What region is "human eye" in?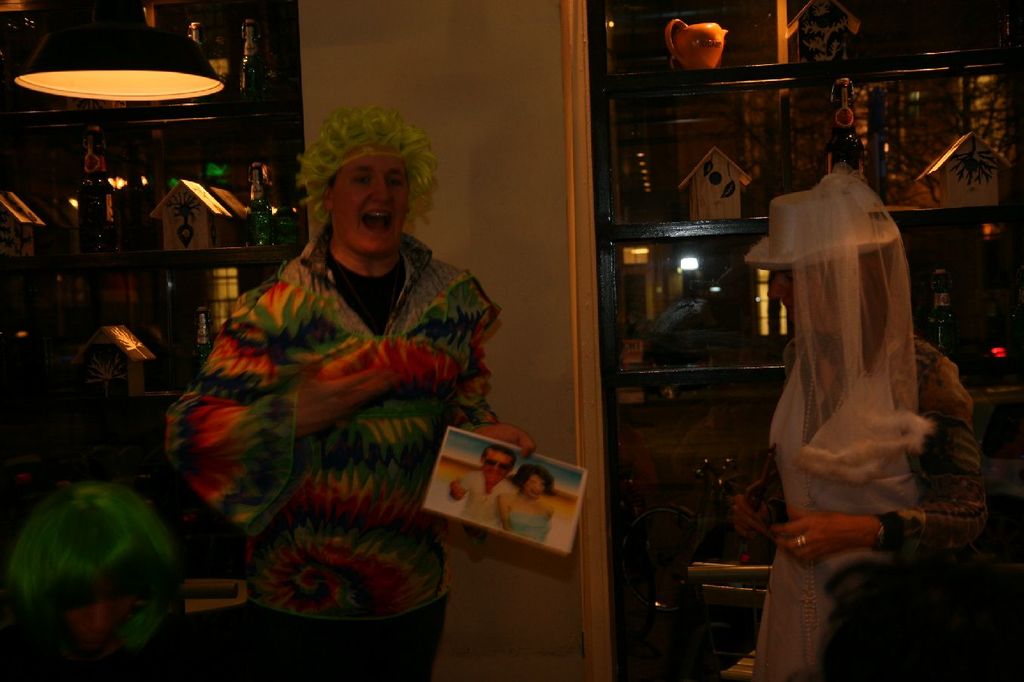
(351, 173, 371, 183).
